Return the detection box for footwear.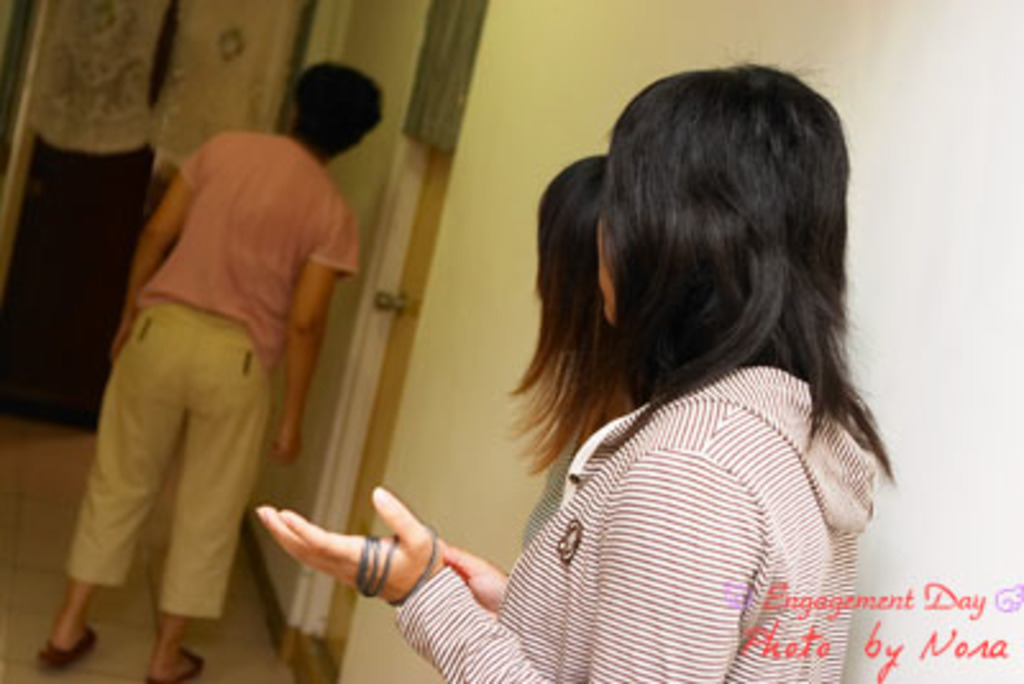
bbox=(36, 625, 90, 669).
